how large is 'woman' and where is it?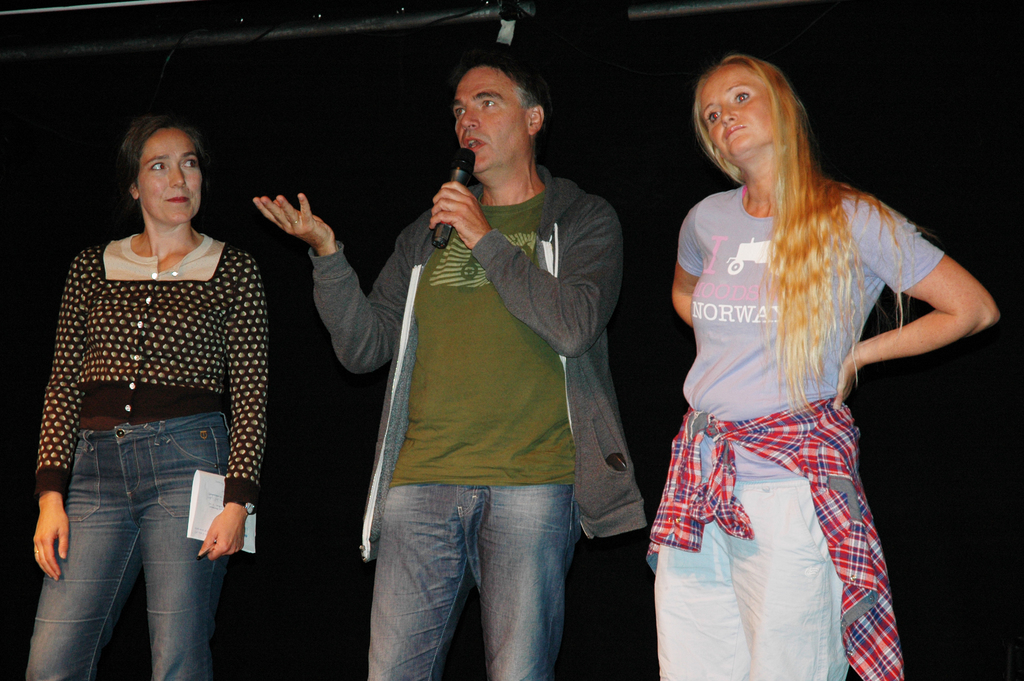
Bounding box: <box>24,114,266,680</box>.
